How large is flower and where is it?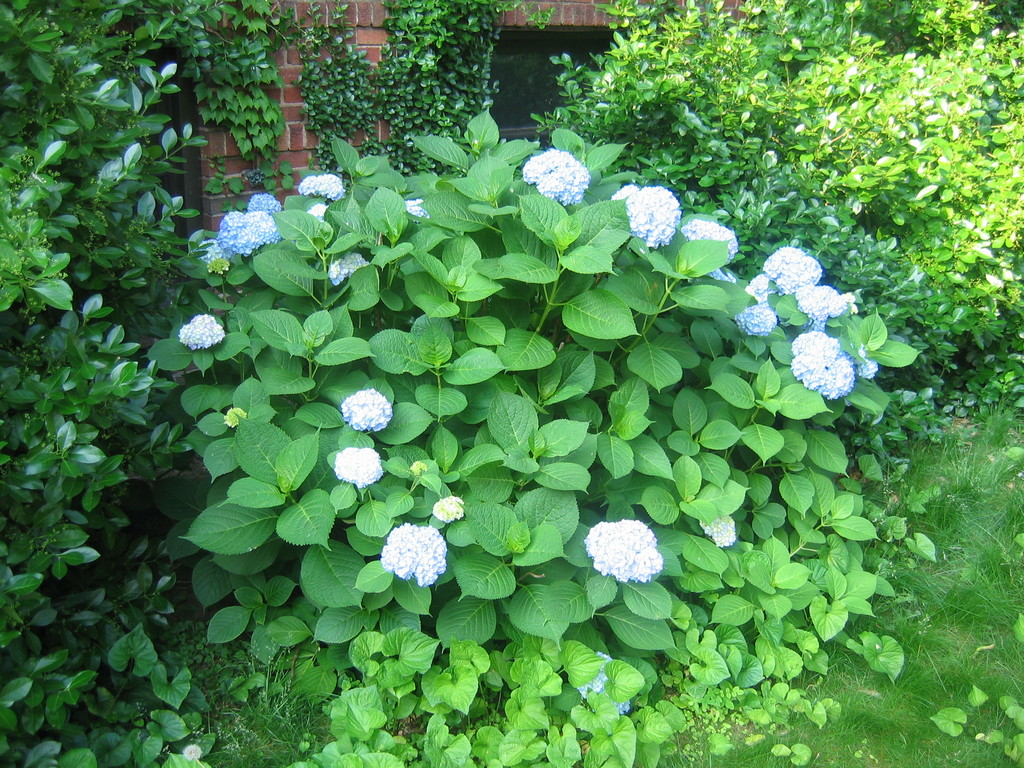
Bounding box: [x1=179, y1=312, x2=225, y2=352].
